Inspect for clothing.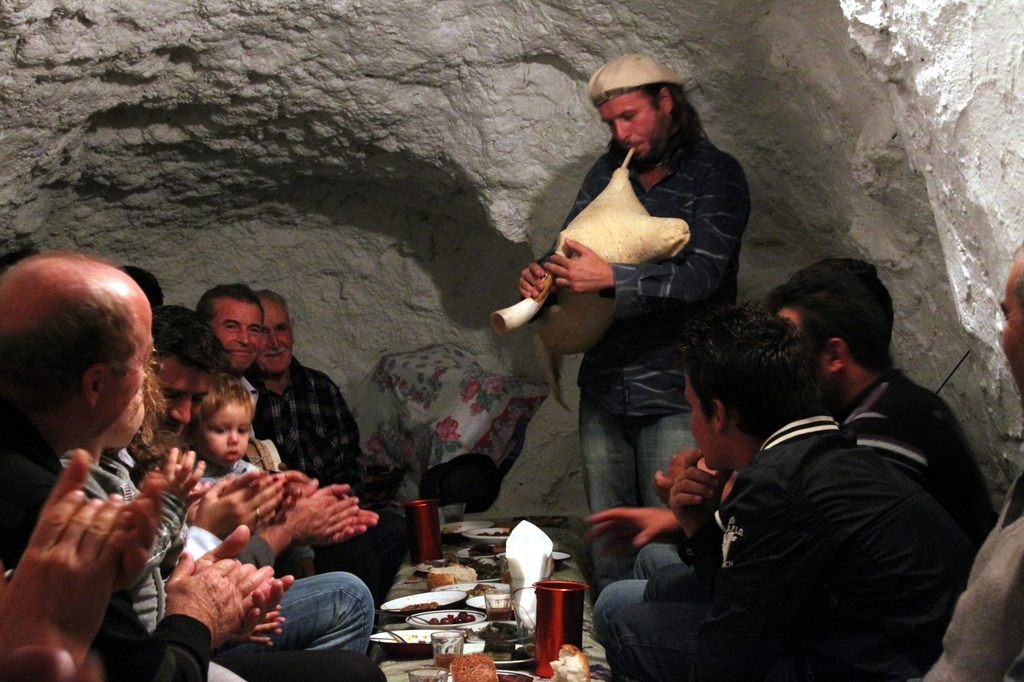
Inspection: (243, 354, 414, 622).
